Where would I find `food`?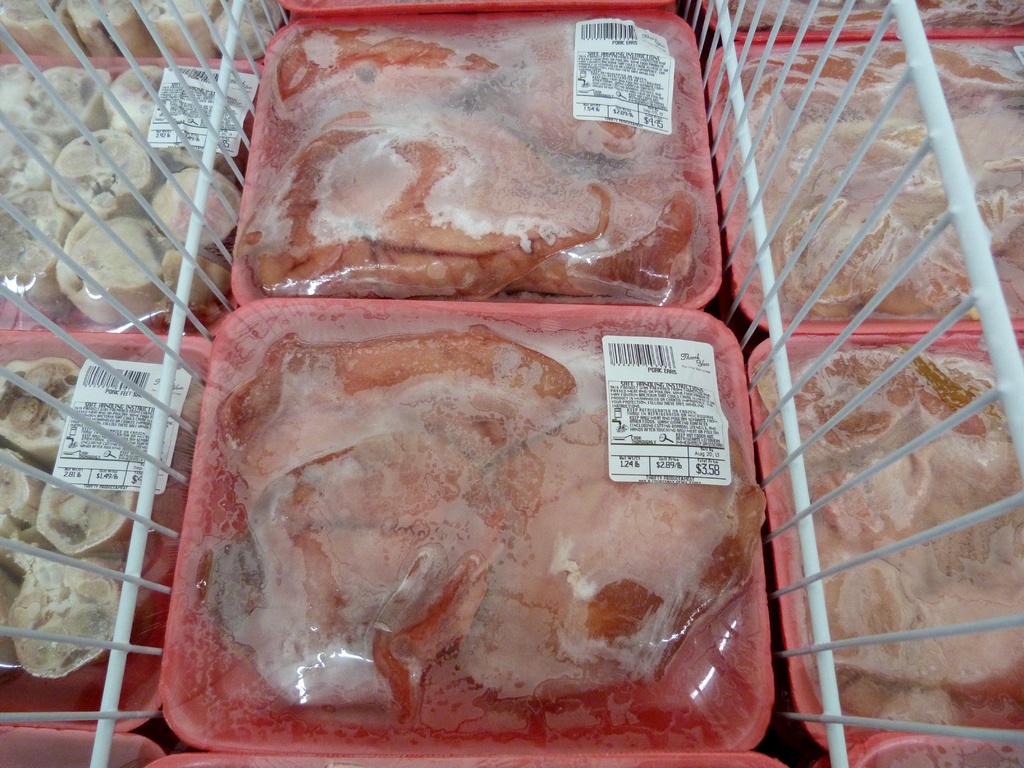
At select_region(725, 0, 1023, 33).
